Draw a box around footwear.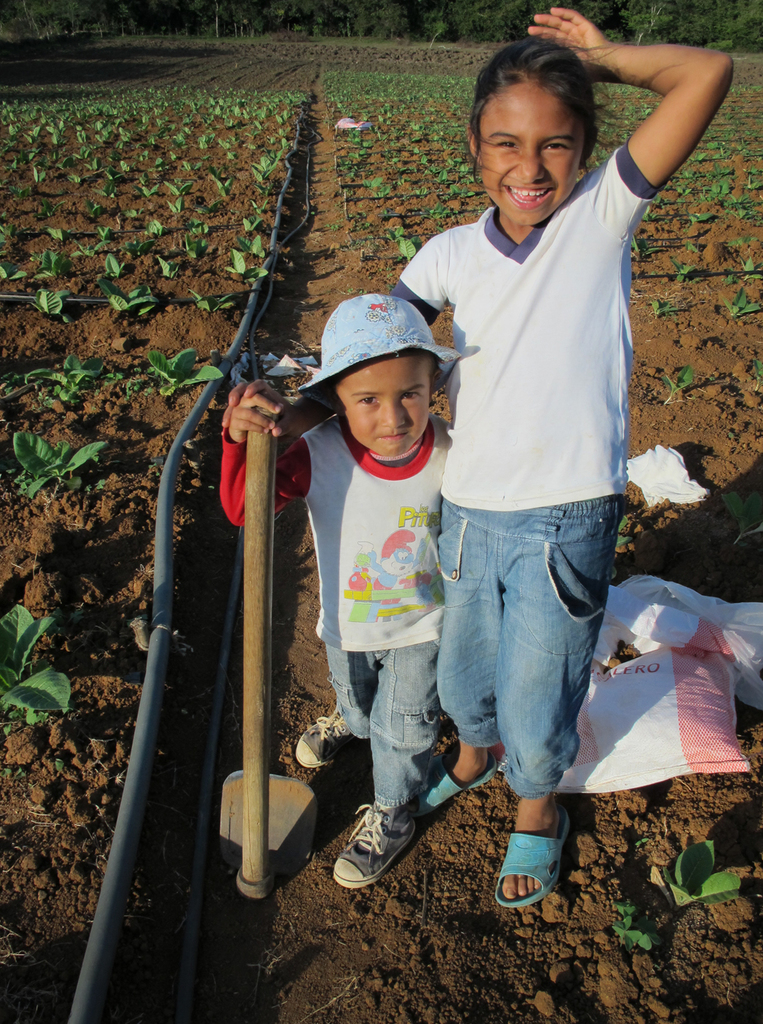
[292,701,359,773].
